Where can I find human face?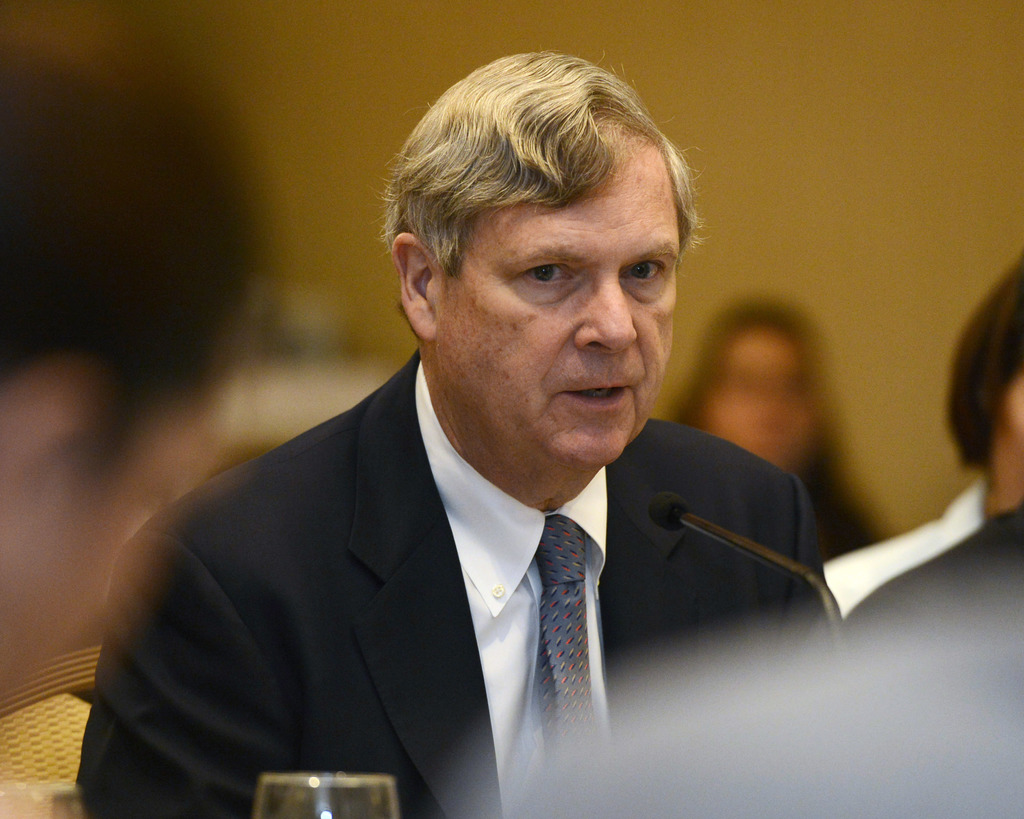
You can find it at detection(1002, 358, 1023, 436).
